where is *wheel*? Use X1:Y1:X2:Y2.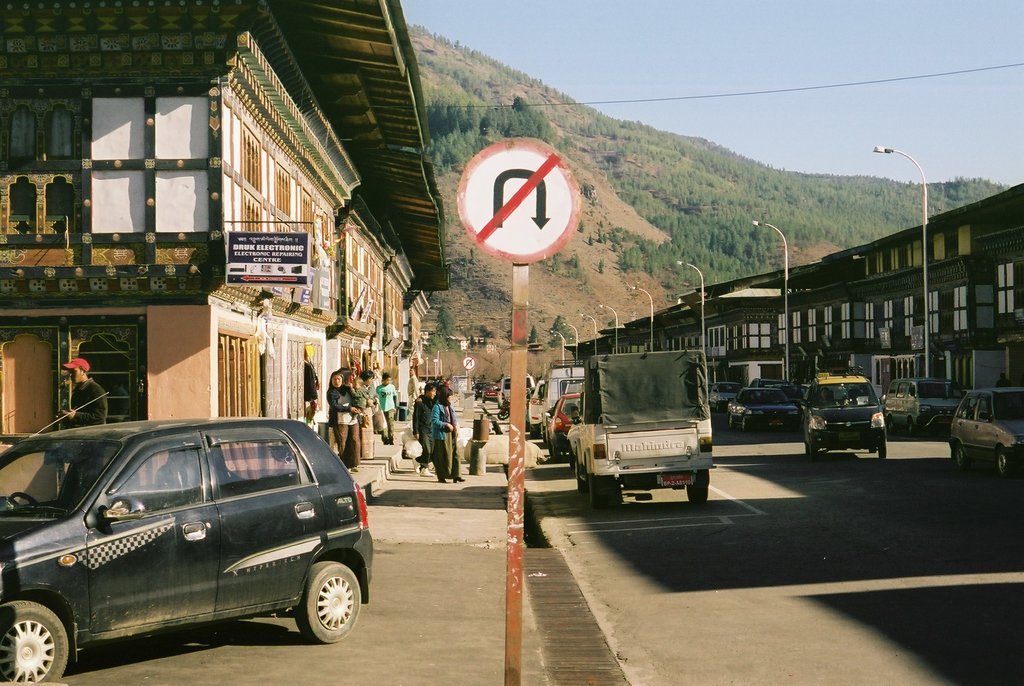
908:421:918:438.
